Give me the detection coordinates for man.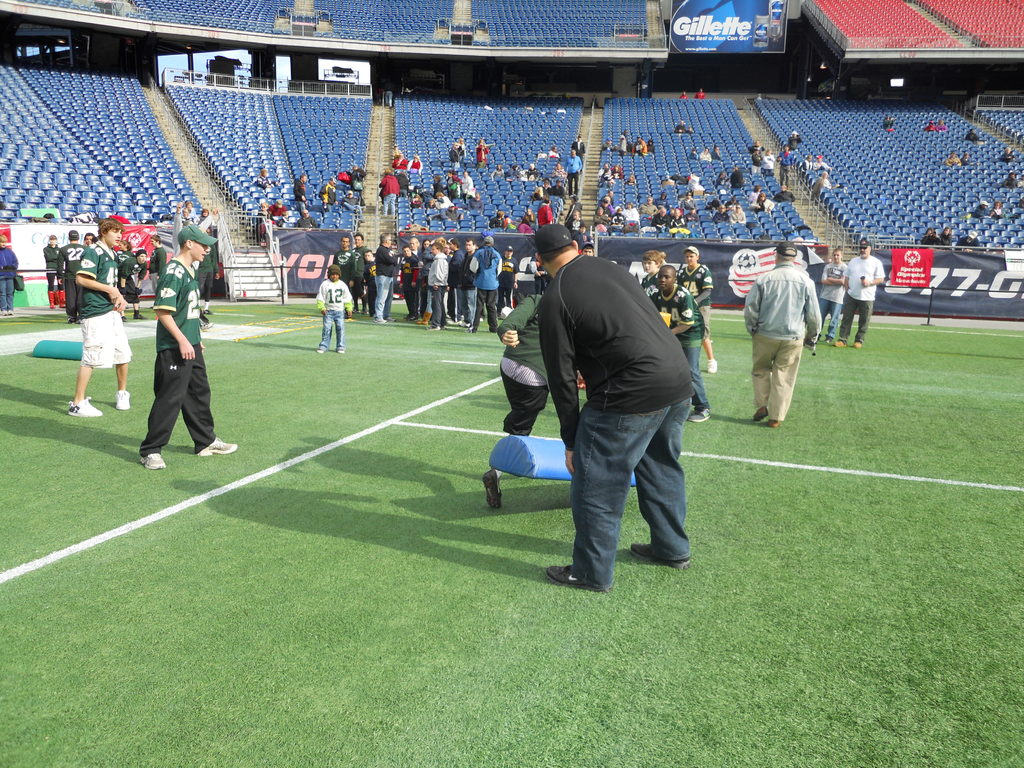
<bbox>579, 241, 595, 258</bbox>.
